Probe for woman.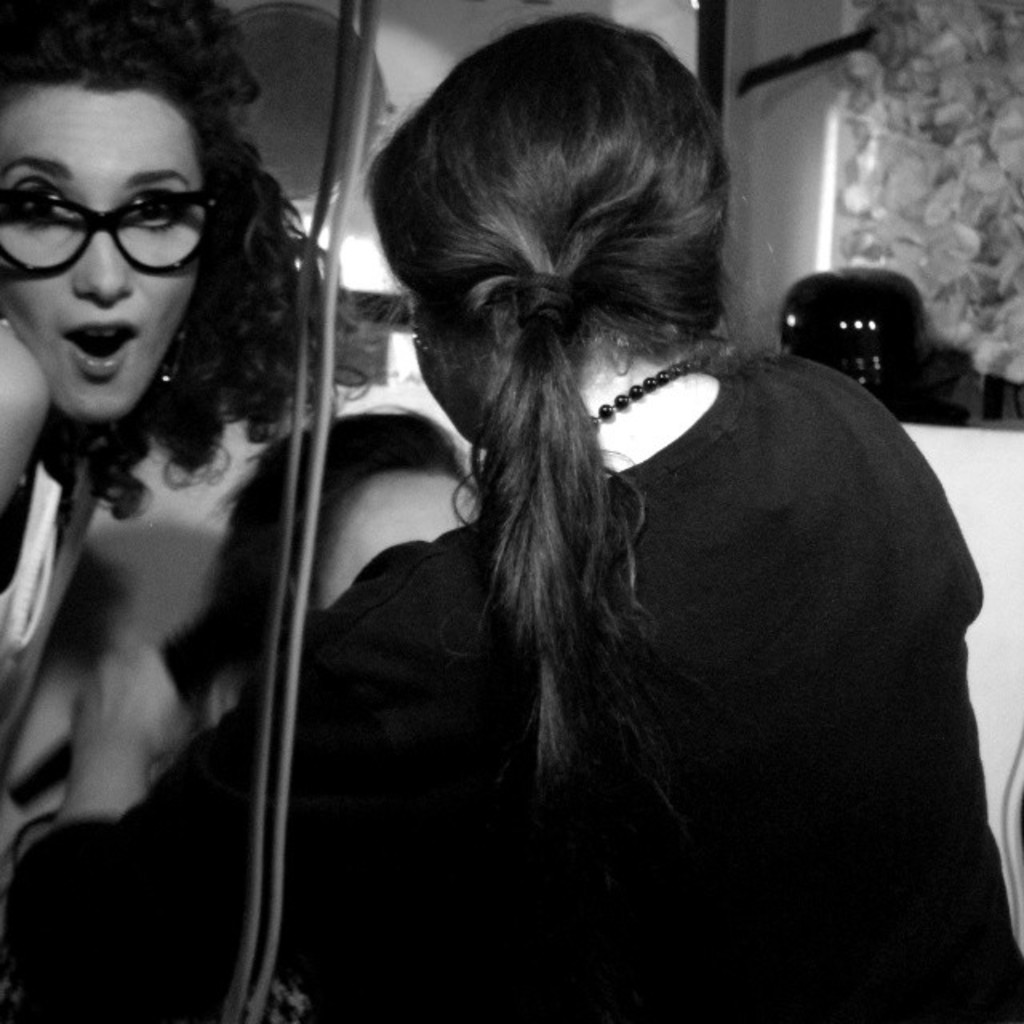
Probe result: {"x1": 2, "y1": 24, "x2": 373, "y2": 723}.
